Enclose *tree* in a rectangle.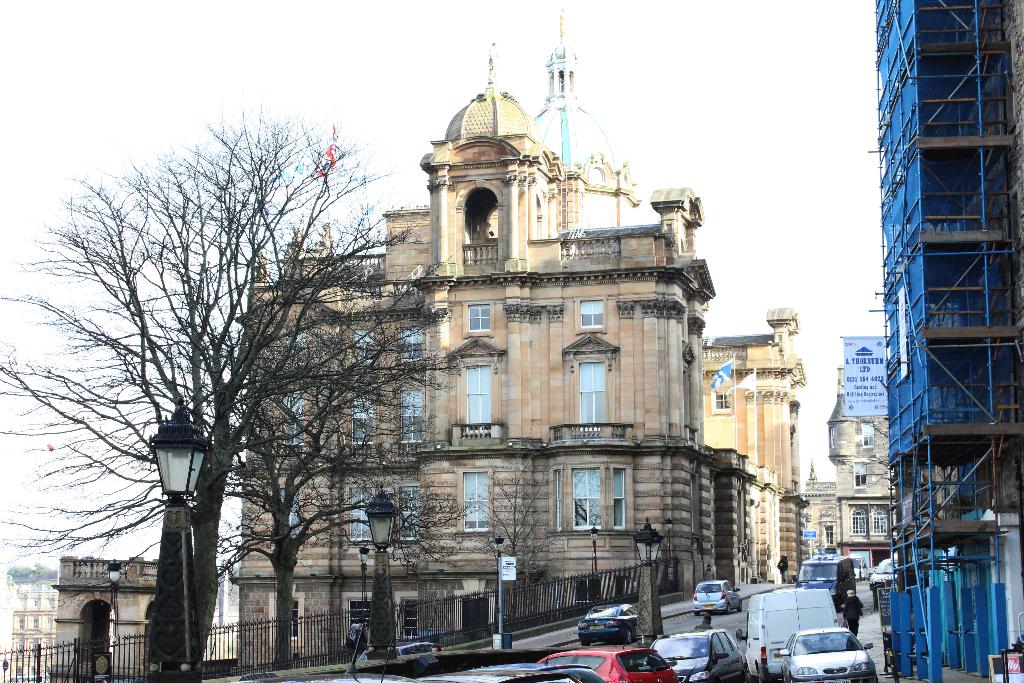
BBox(244, 307, 458, 681).
